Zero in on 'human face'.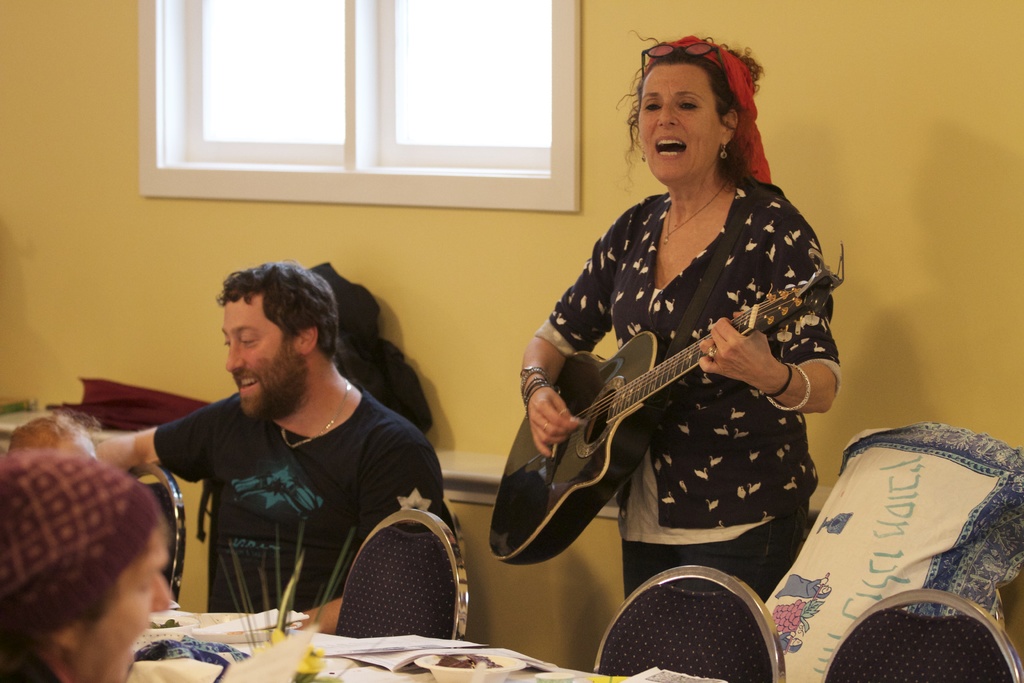
Zeroed in: {"left": 89, "top": 520, "right": 175, "bottom": 682}.
